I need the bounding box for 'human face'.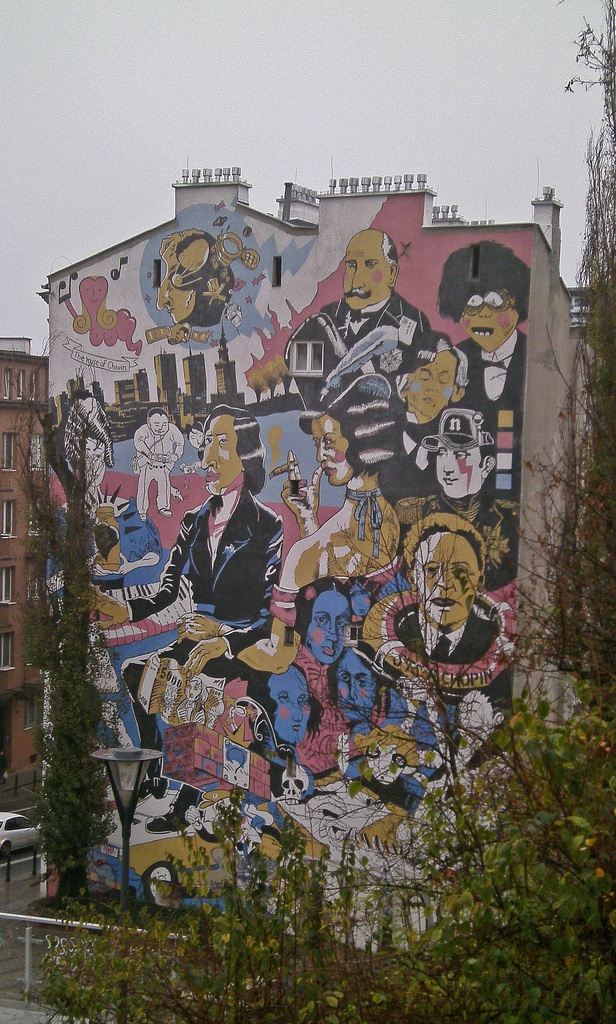
Here it is: 339, 227, 392, 307.
